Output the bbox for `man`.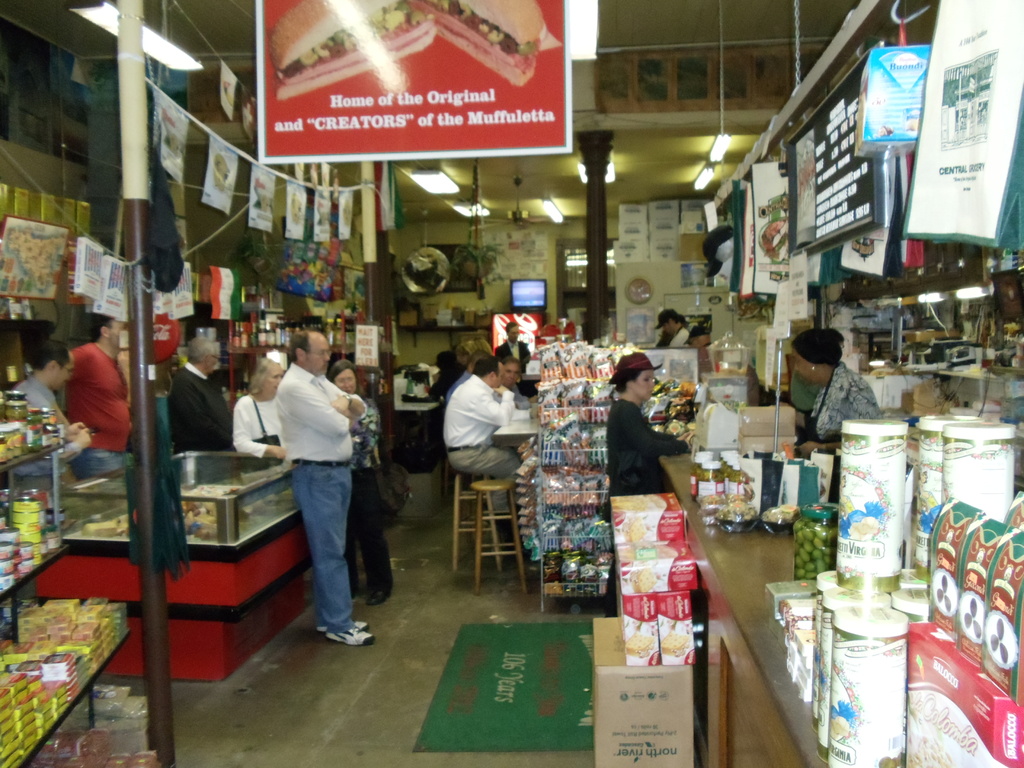
x1=172 y1=339 x2=248 y2=479.
